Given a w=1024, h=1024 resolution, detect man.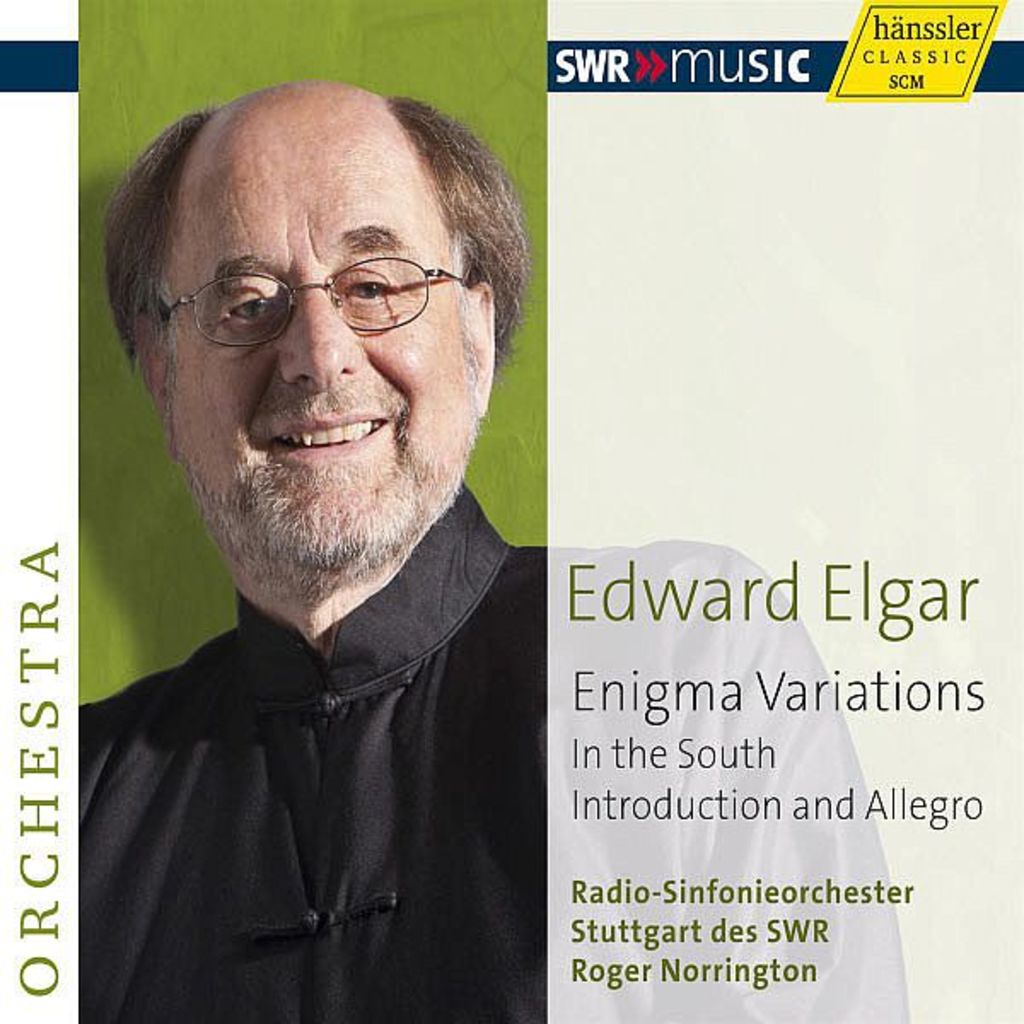
(left=79, top=77, right=908, bottom=1022).
